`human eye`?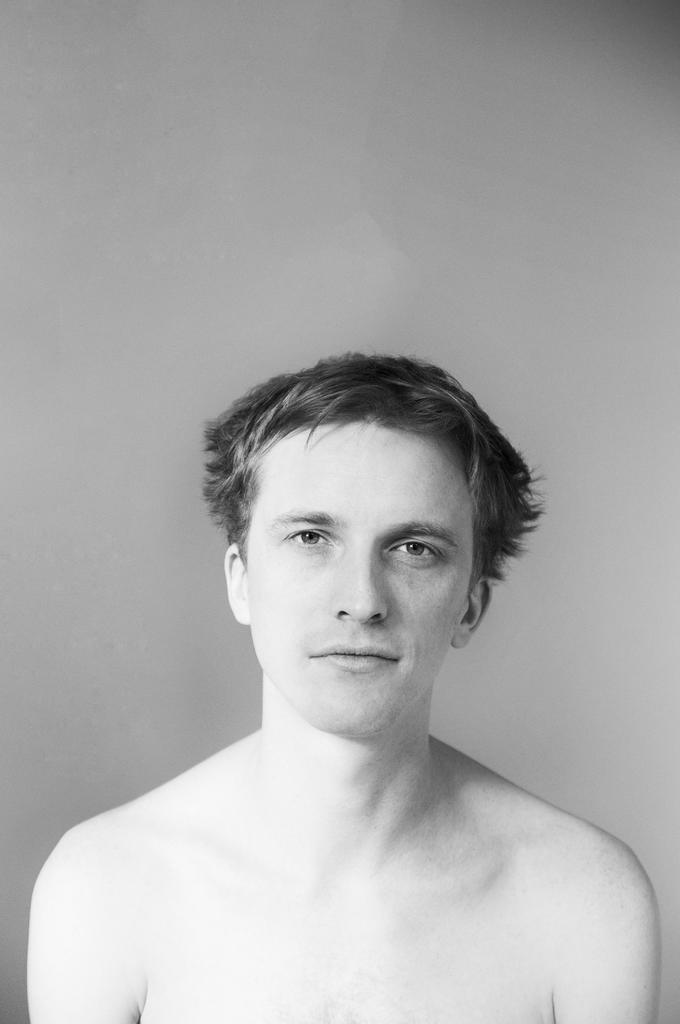
region(378, 526, 467, 589)
